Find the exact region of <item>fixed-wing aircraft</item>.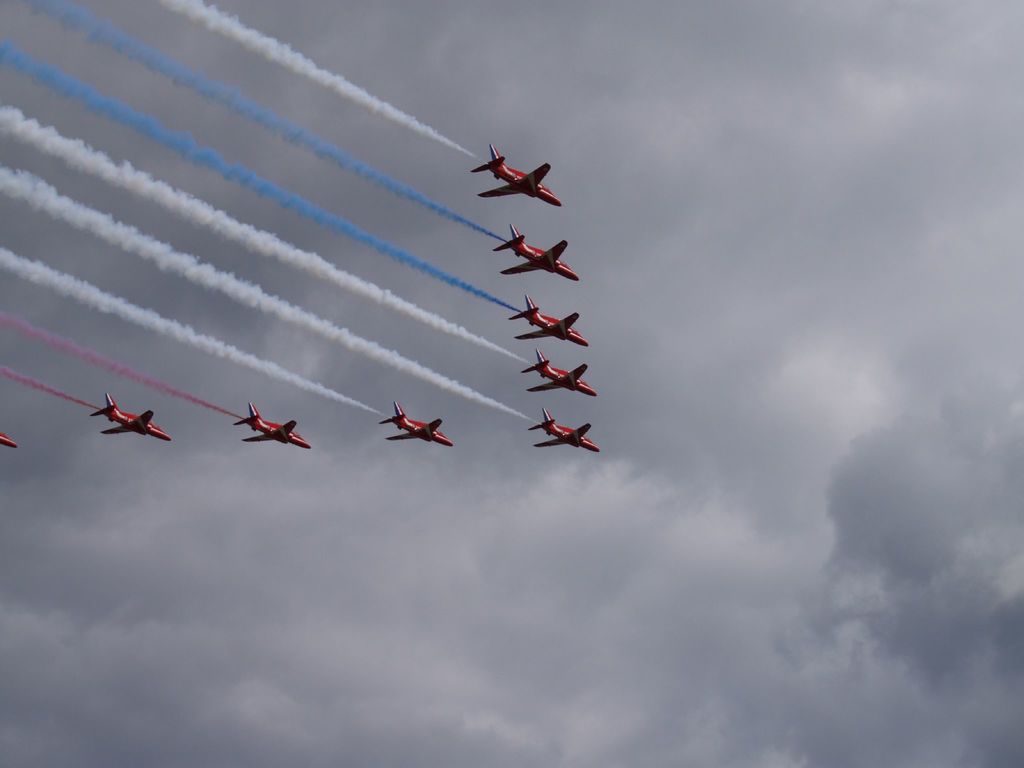
Exact region: {"left": 535, "top": 408, "right": 603, "bottom": 452}.
